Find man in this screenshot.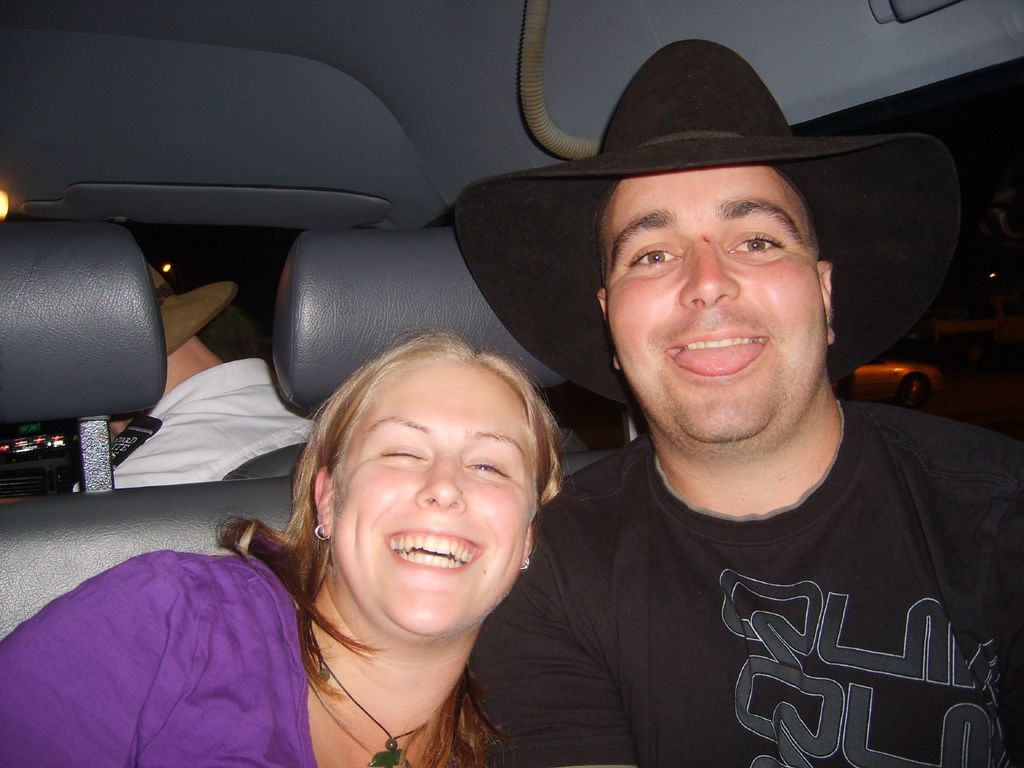
The bounding box for man is crop(481, 31, 1017, 758).
